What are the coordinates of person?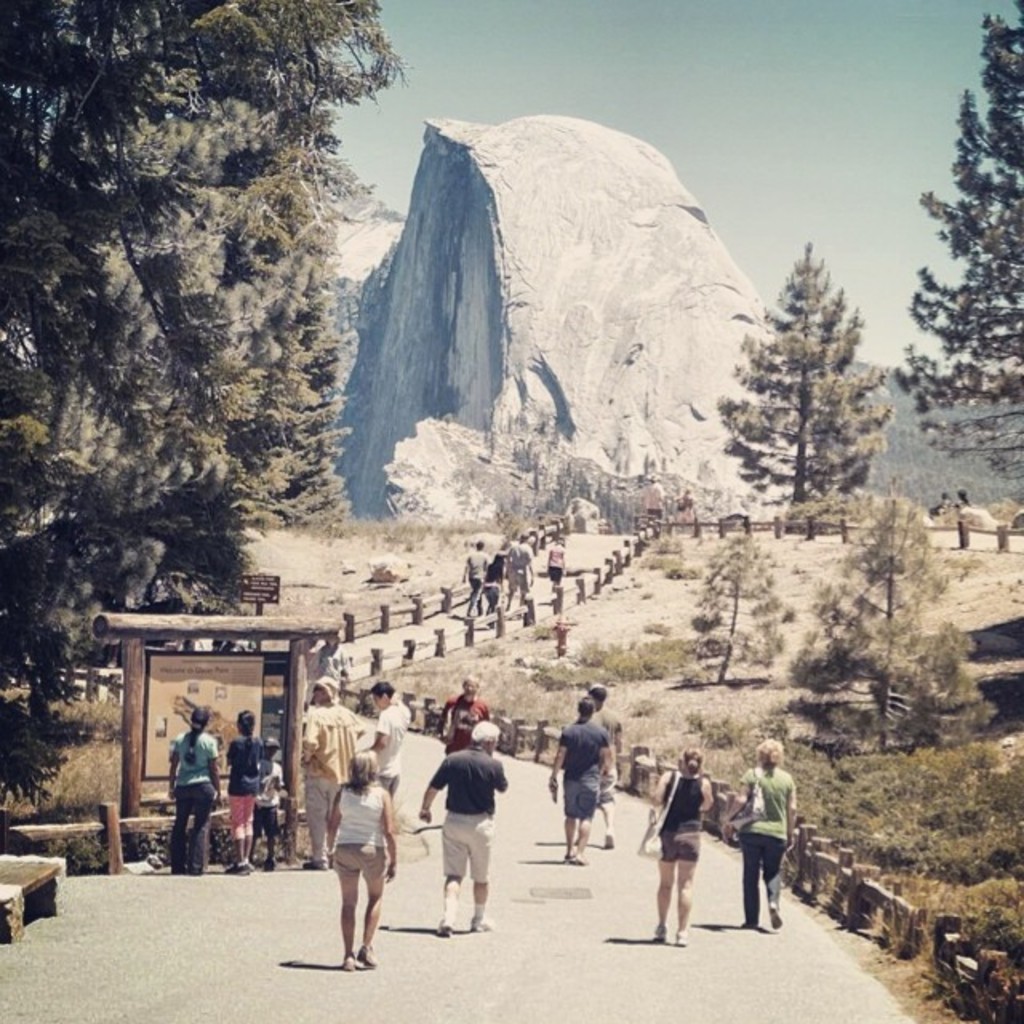
[544,531,562,594].
